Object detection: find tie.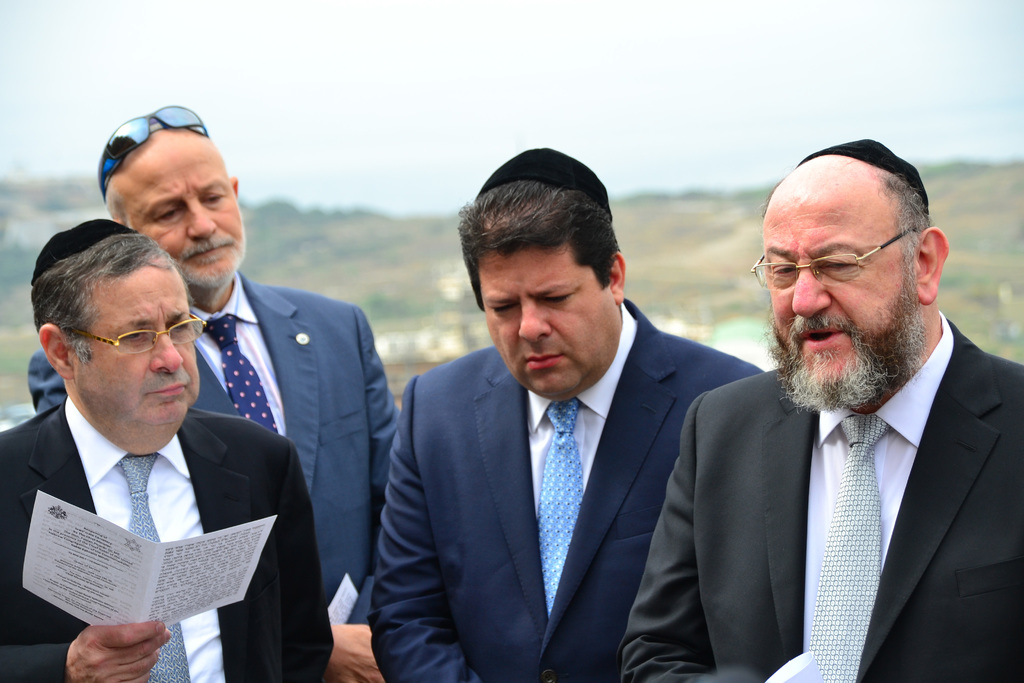
539/396/586/613.
